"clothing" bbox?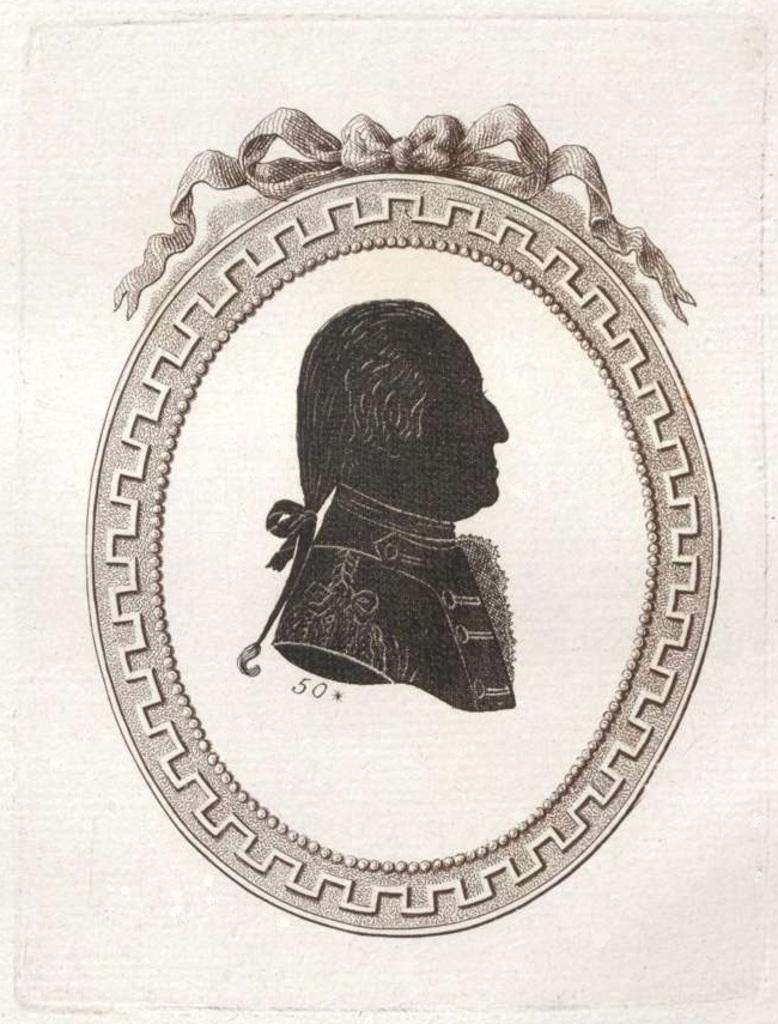
[267,477,517,714]
